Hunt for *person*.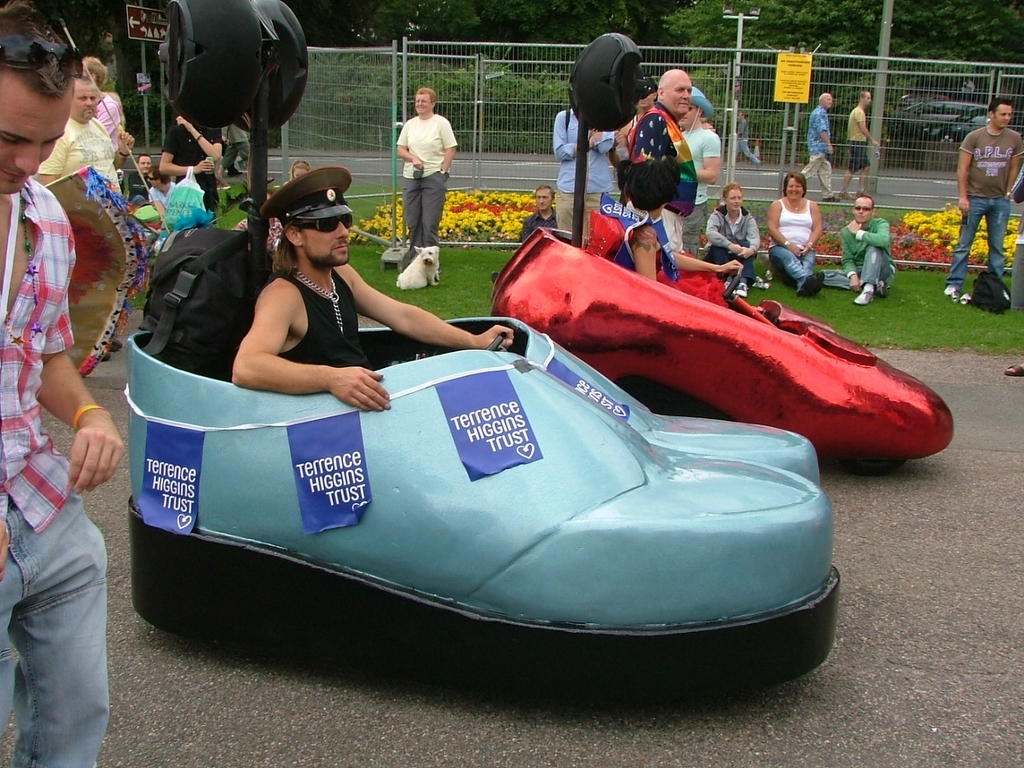
Hunted down at [left=37, top=72, right=134, bottom=188].
